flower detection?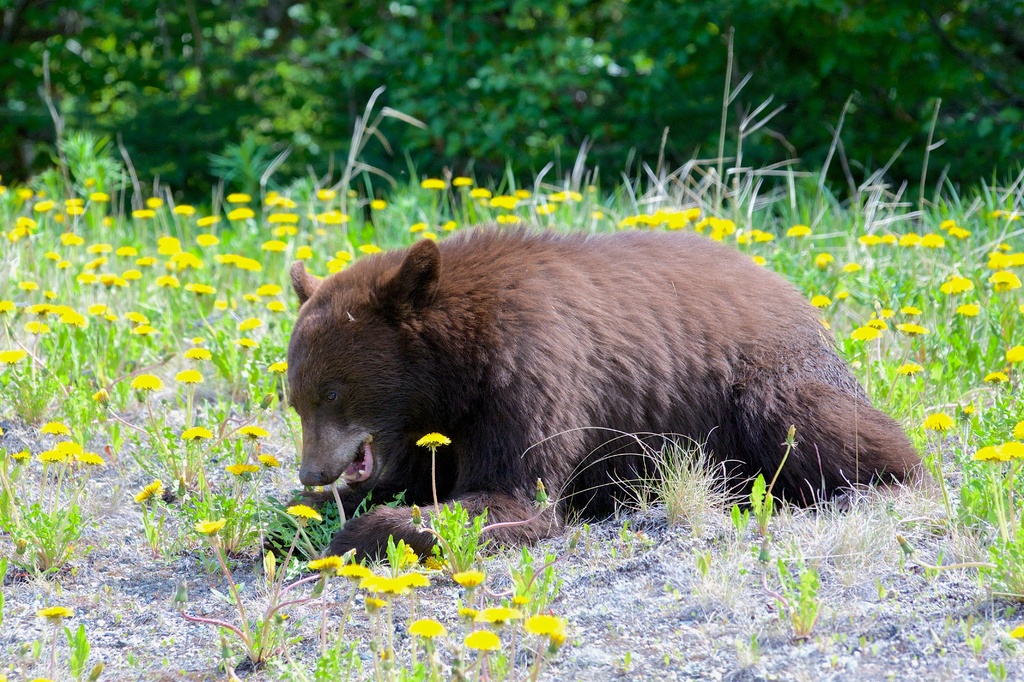
87 303 111 313
